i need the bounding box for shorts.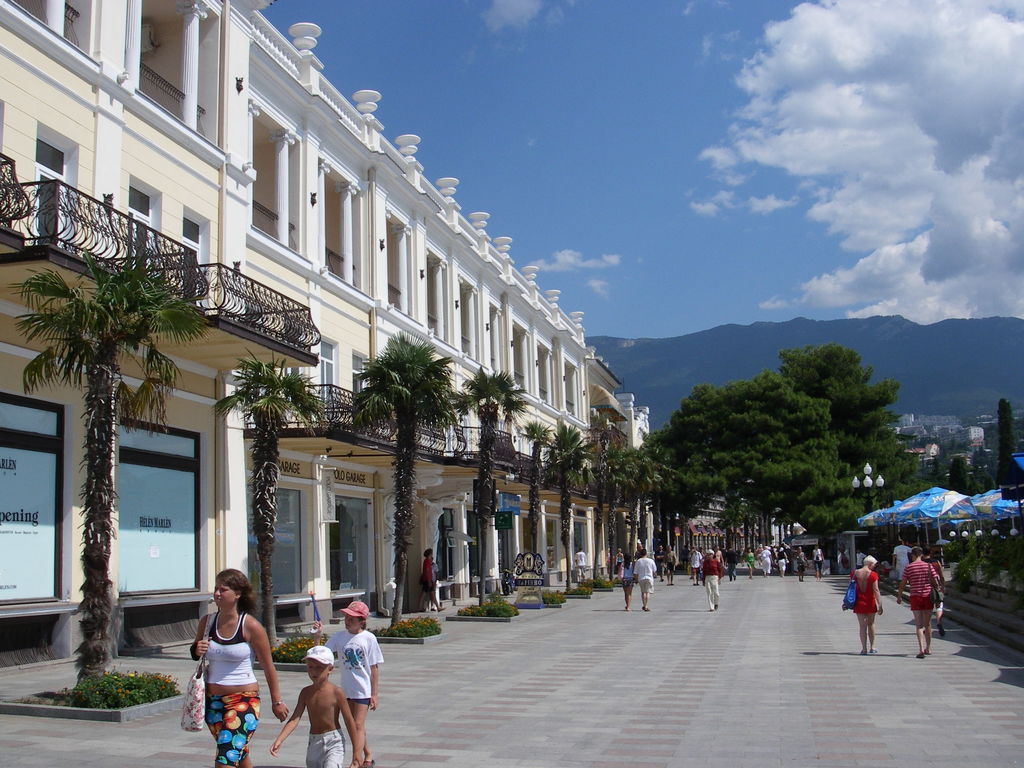
Here it is: l=349, t=696, r=371, b=706.
